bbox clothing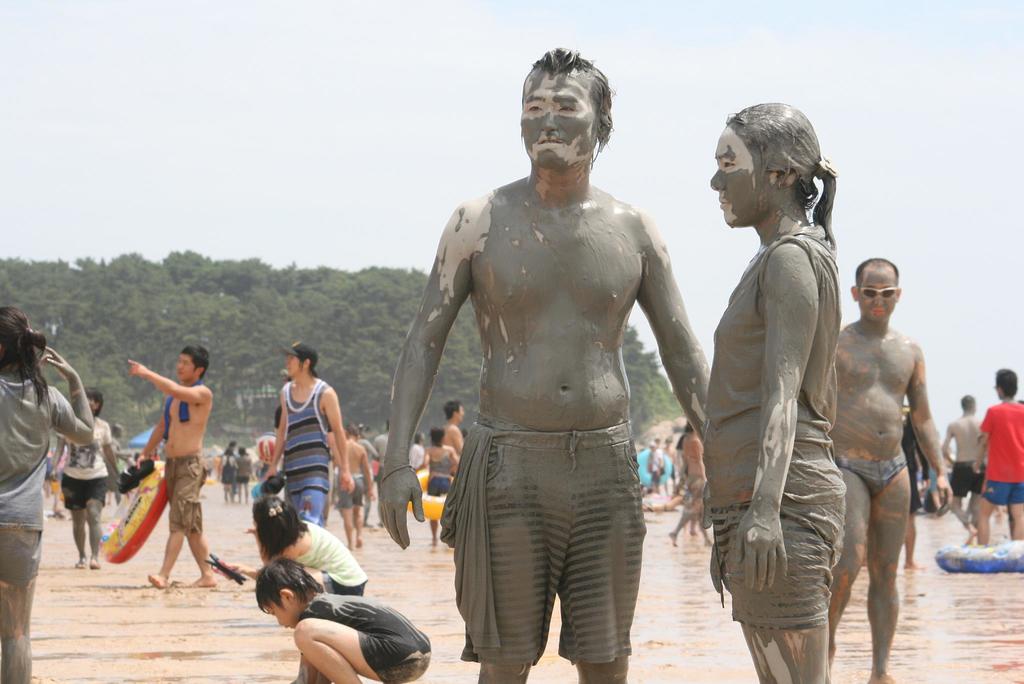
[341,467,367,510]
